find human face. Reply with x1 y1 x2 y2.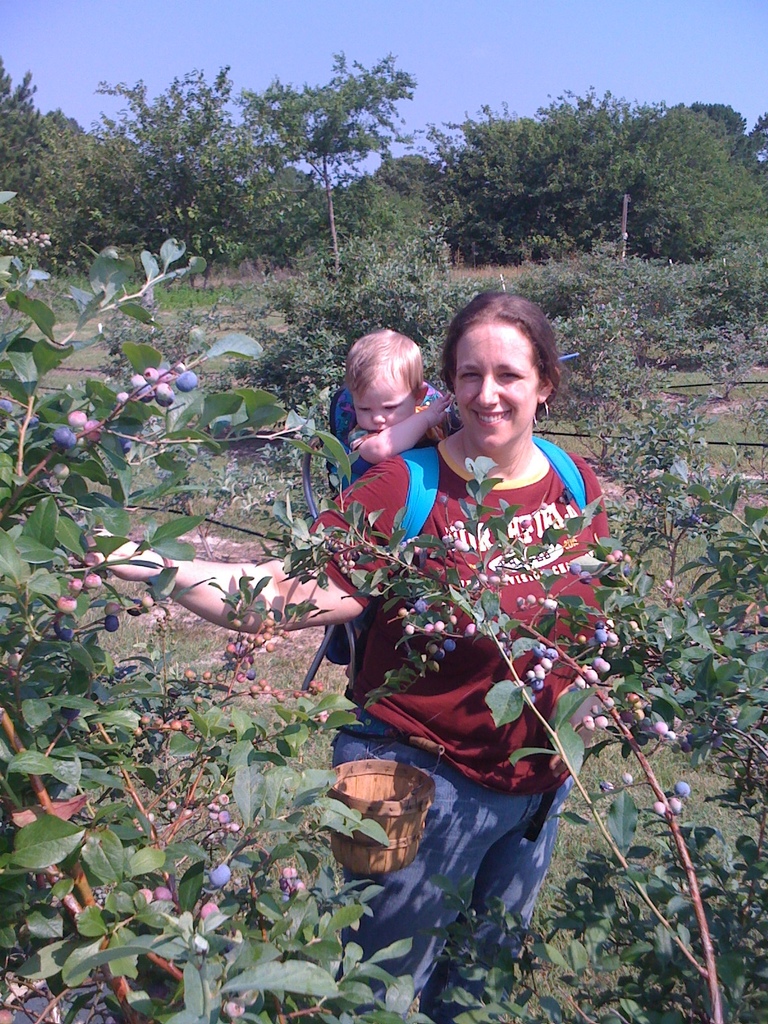
355 378 418 435.
